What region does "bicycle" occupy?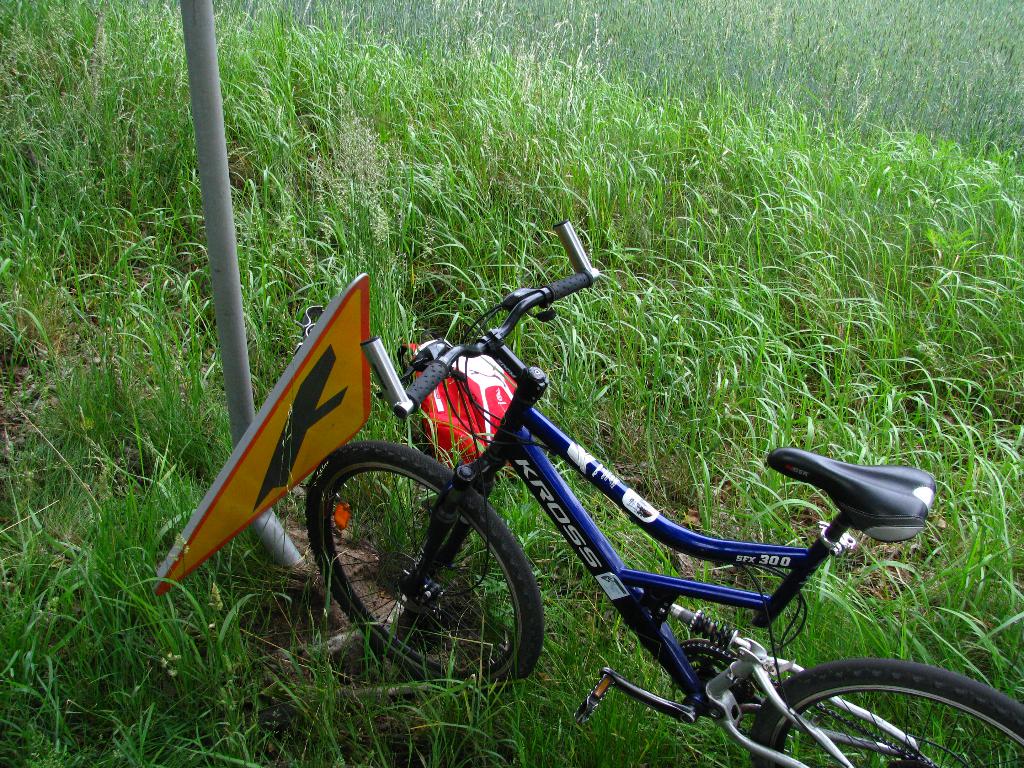
Rect(308, 218, 1023, 767).
